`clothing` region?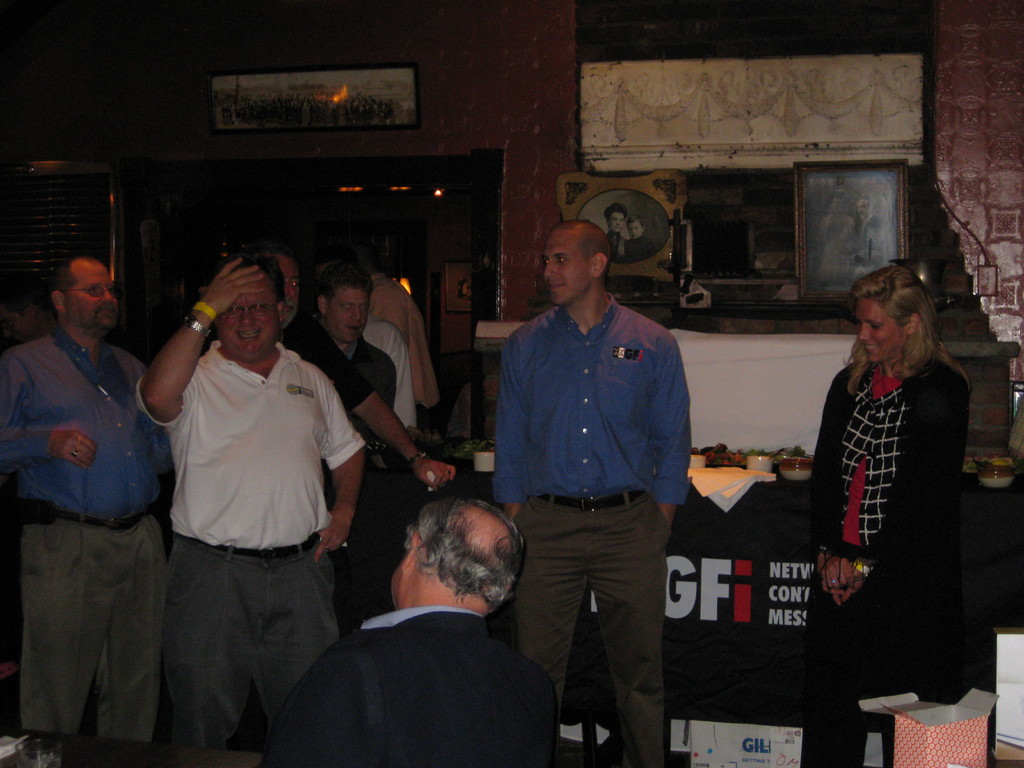
Rect(371, 269, 437, 411)
